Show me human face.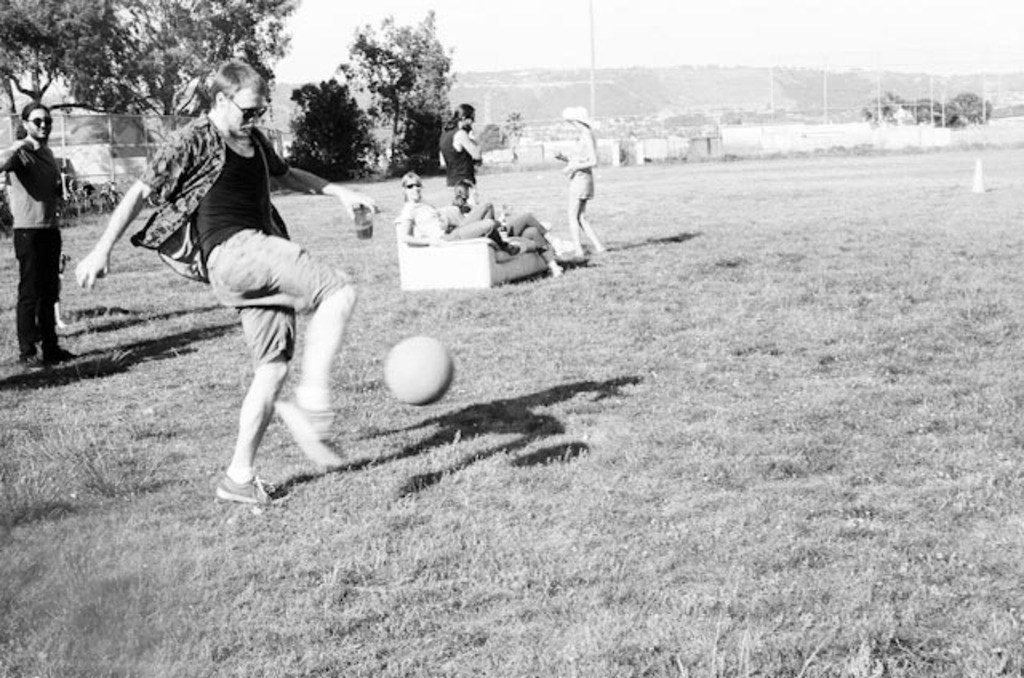
human face is here: <bbox>403, 176, 422, 200</bbox>.
